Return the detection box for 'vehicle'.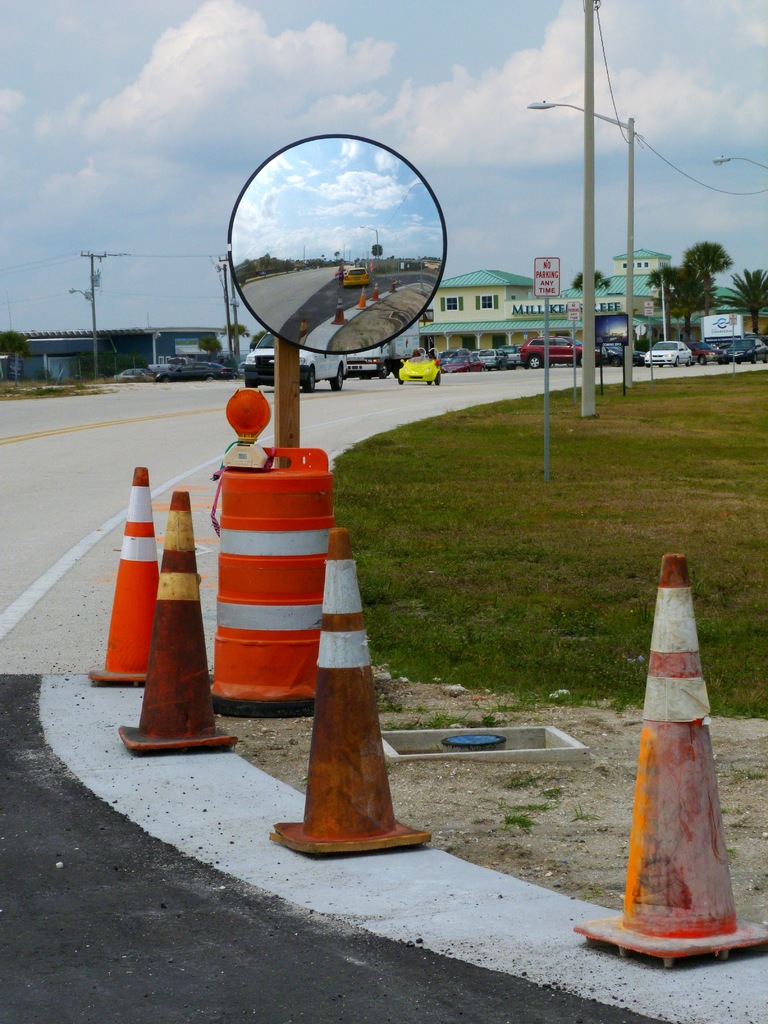
[150,356,209,379].
